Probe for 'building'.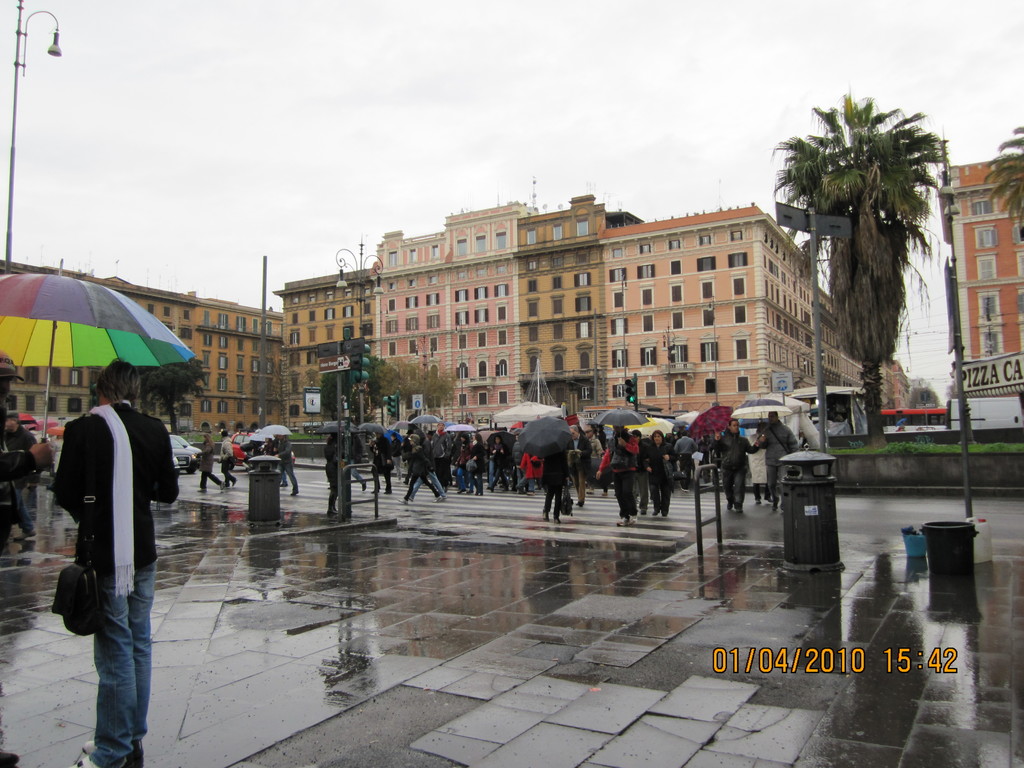
Probe result: (0,191,909,454).
